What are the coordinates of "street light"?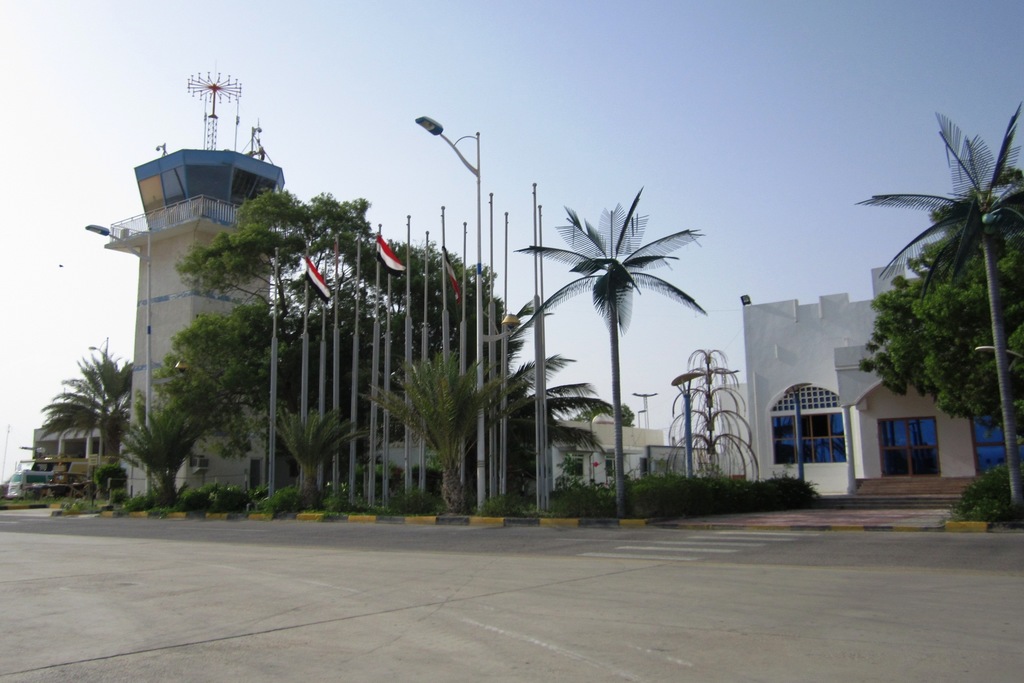
locate(633, 409, 648, 428).
